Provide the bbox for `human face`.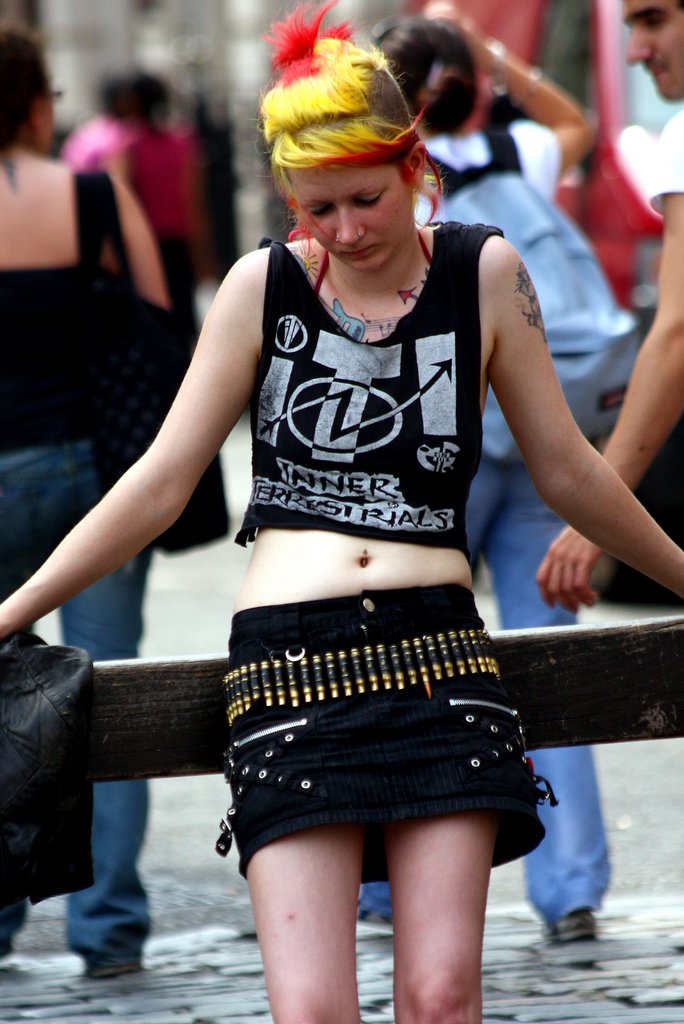
626, 0, 683, 100.
